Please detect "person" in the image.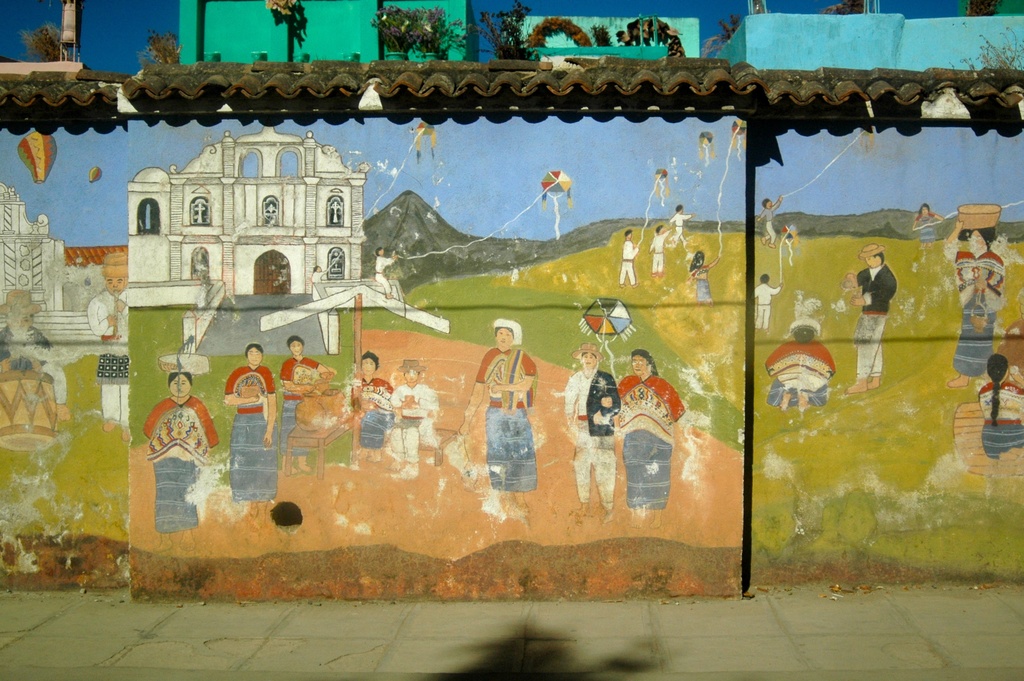
(972, 350, 1023, 467).
